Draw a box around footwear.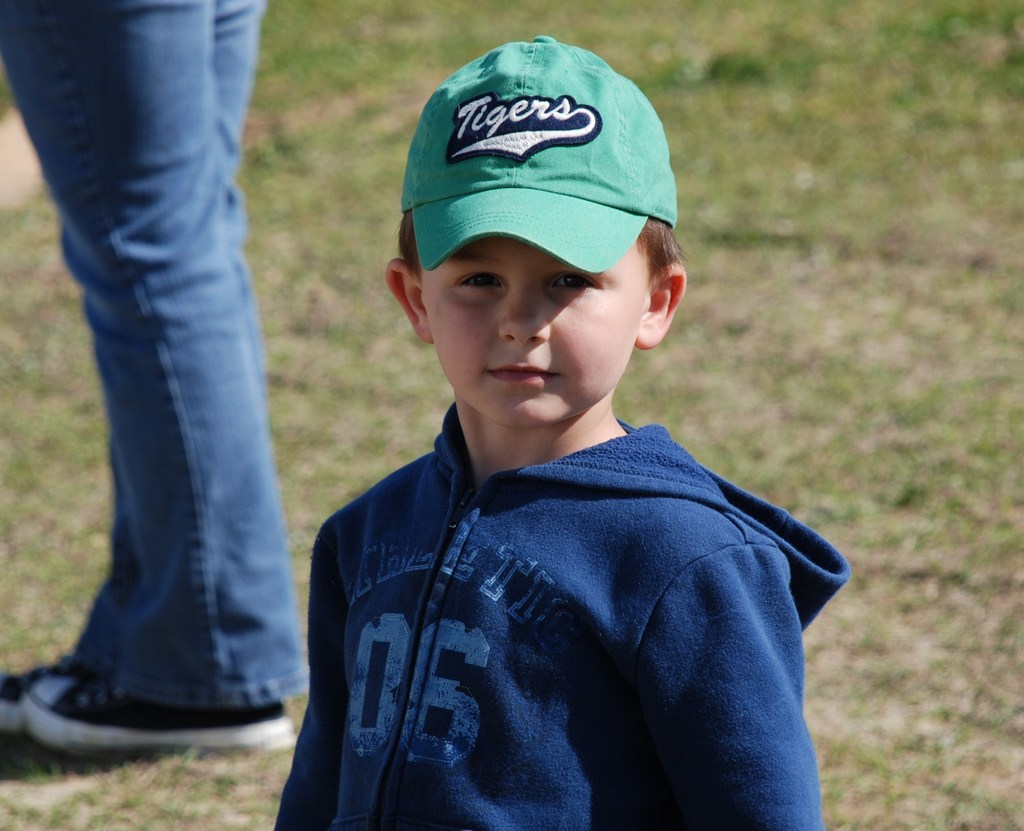
<bbox>0, 670, 35, 738</bbox>.
